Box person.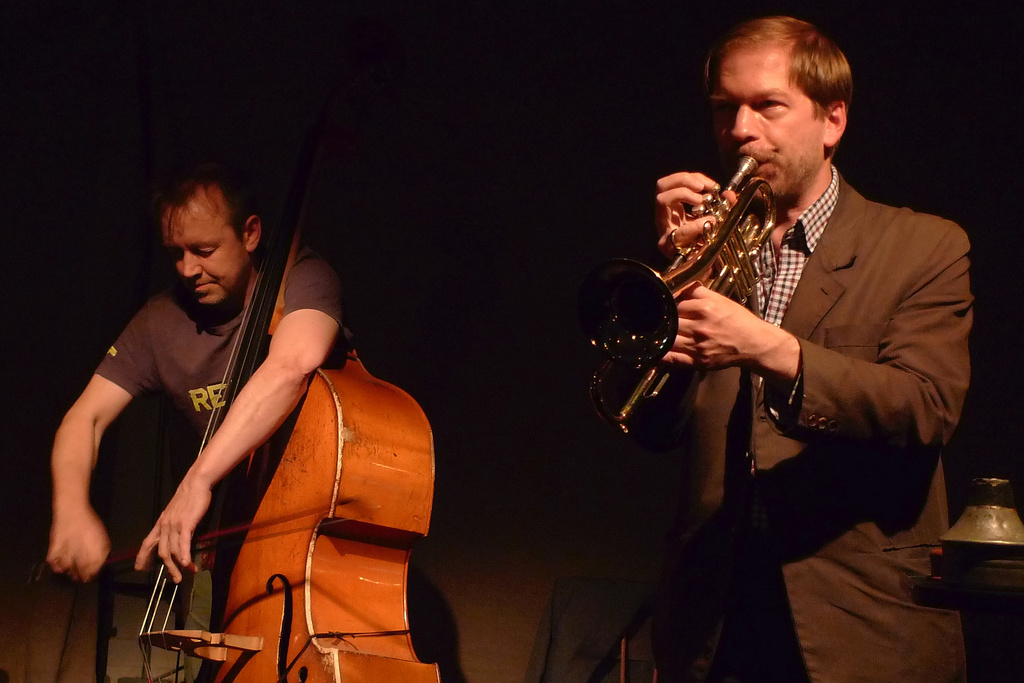
l=655, t=9, r=976, b=682.
